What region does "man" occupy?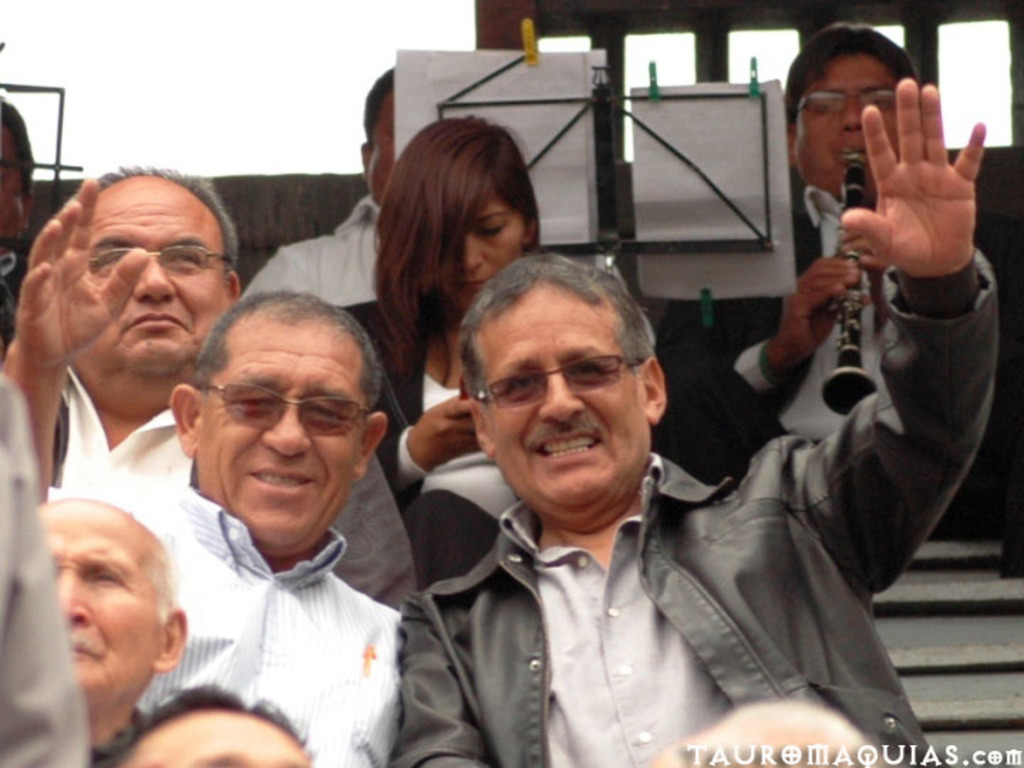
[651,28,1023,583].
